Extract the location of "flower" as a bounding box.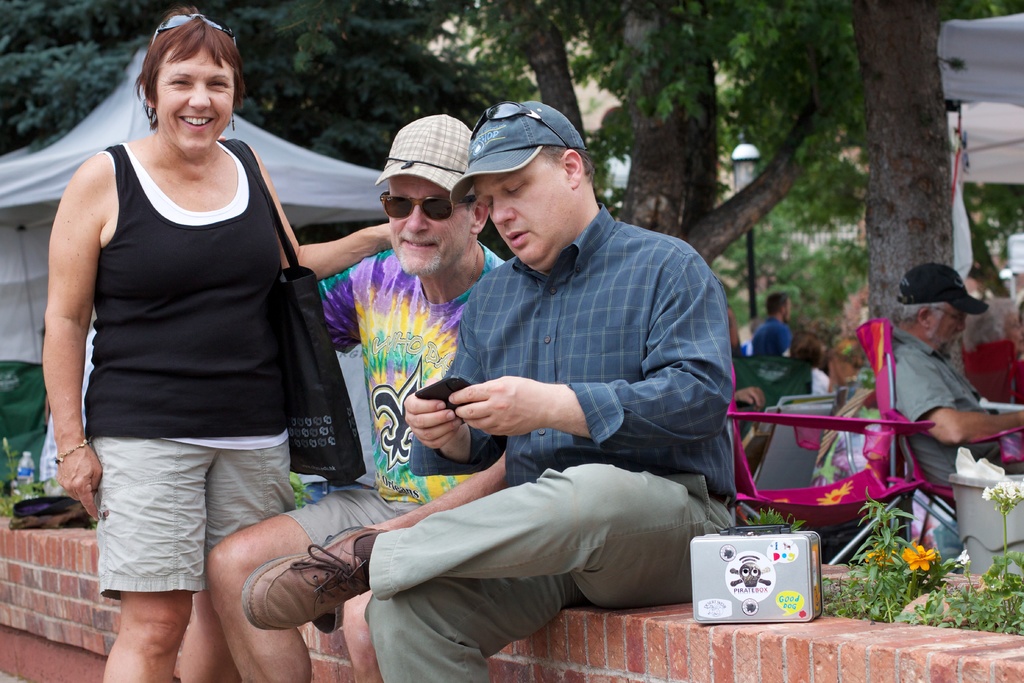
pyautogui.locateOnScreen(951, 548, 970, 572).
